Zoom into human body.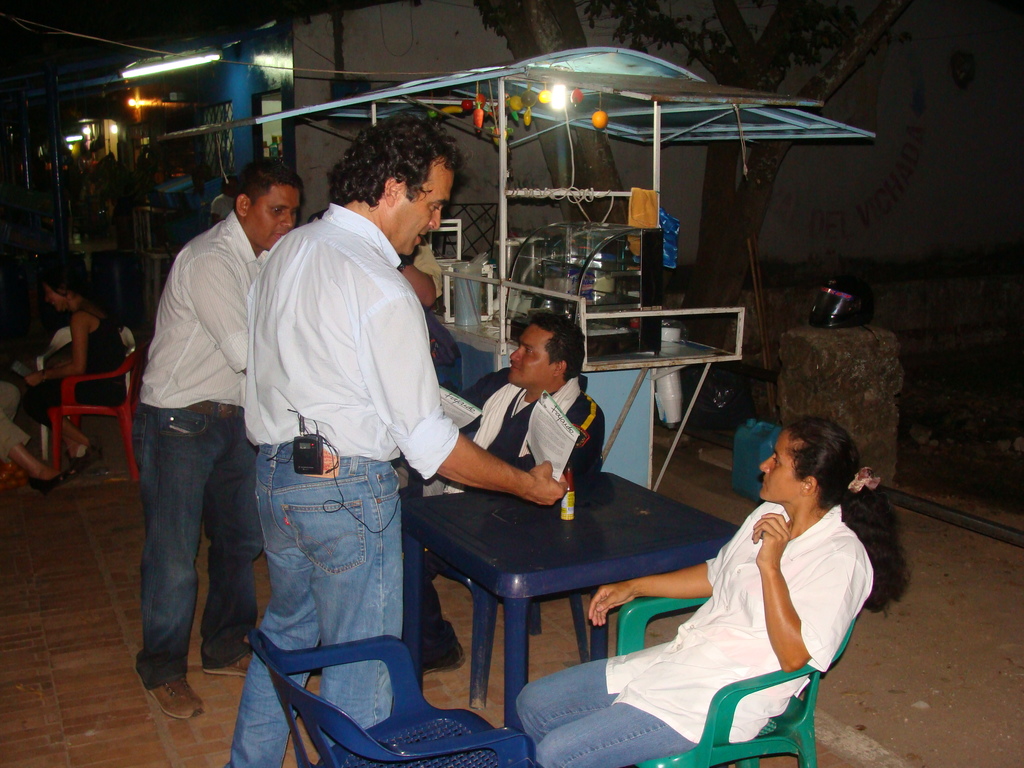
Zoom target: left=416, top=311, right=604, bottom=682.
